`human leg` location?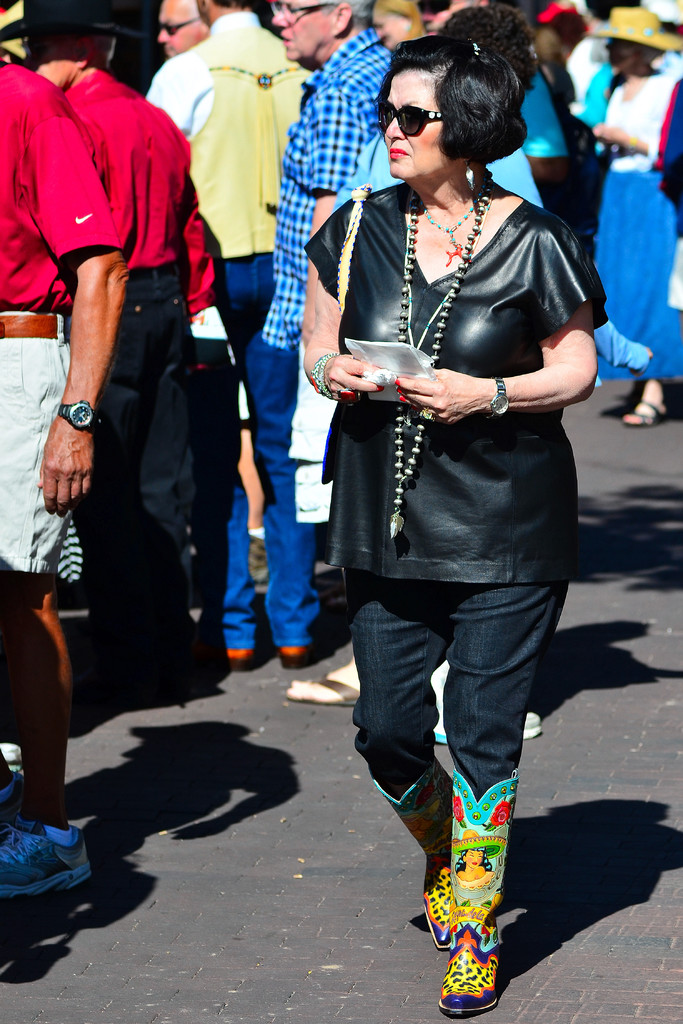
bbox(253, 307, 316, 653)
